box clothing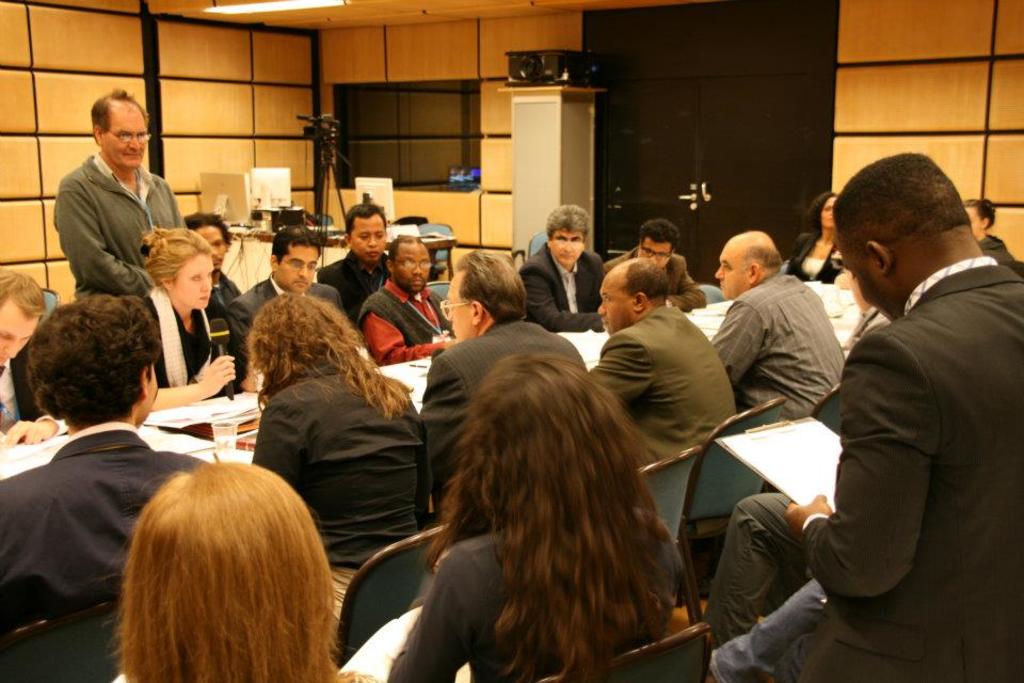
x1=517, y1=245, x2=612, y2=329
